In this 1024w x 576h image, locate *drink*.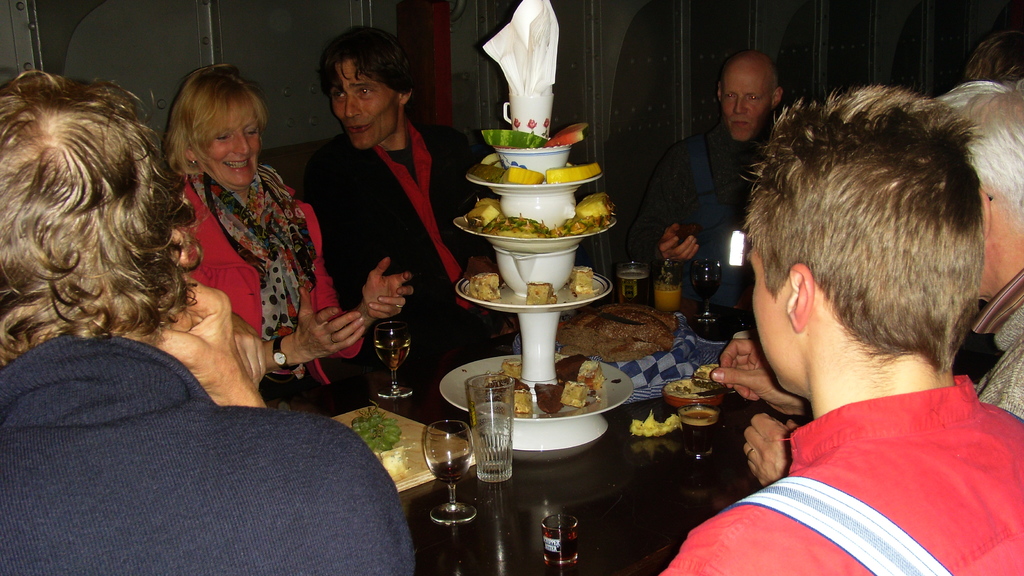
Bounding box: detection(431, 460, 467, 484).
